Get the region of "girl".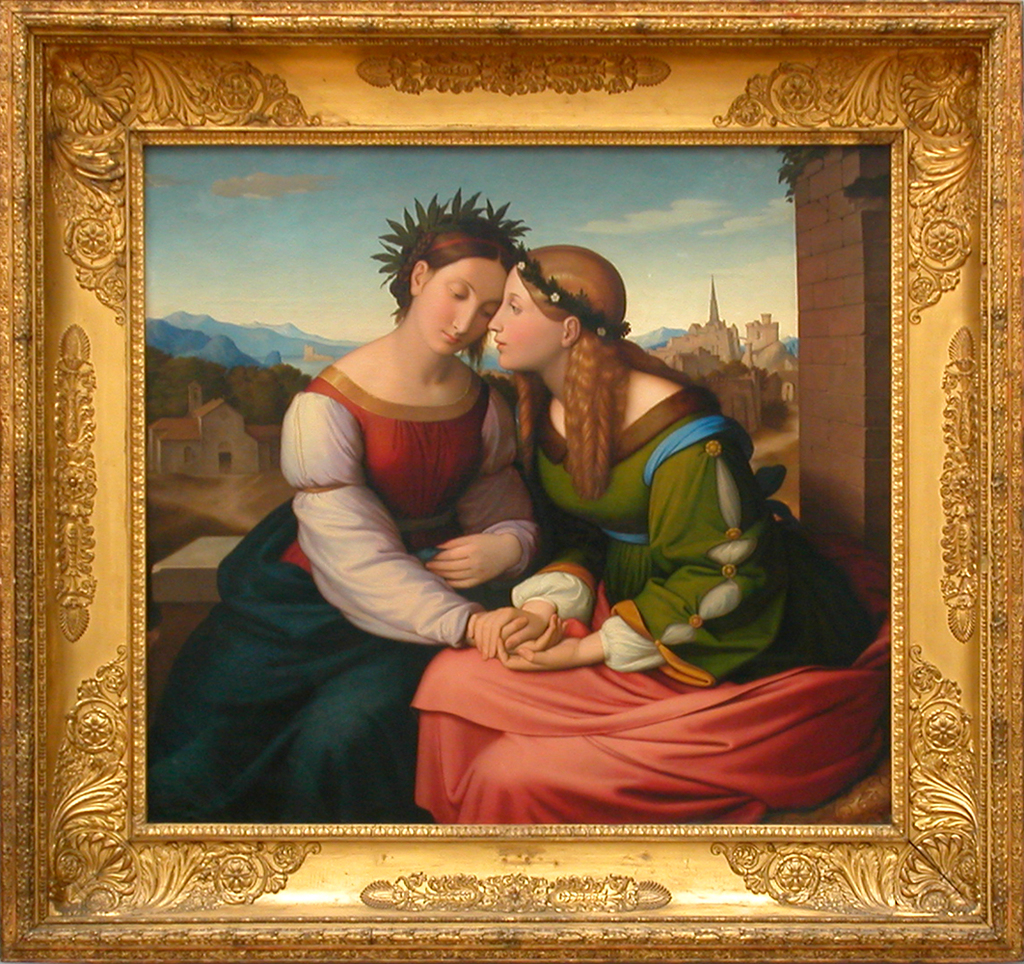
rect(406, 245, 898, 822).
